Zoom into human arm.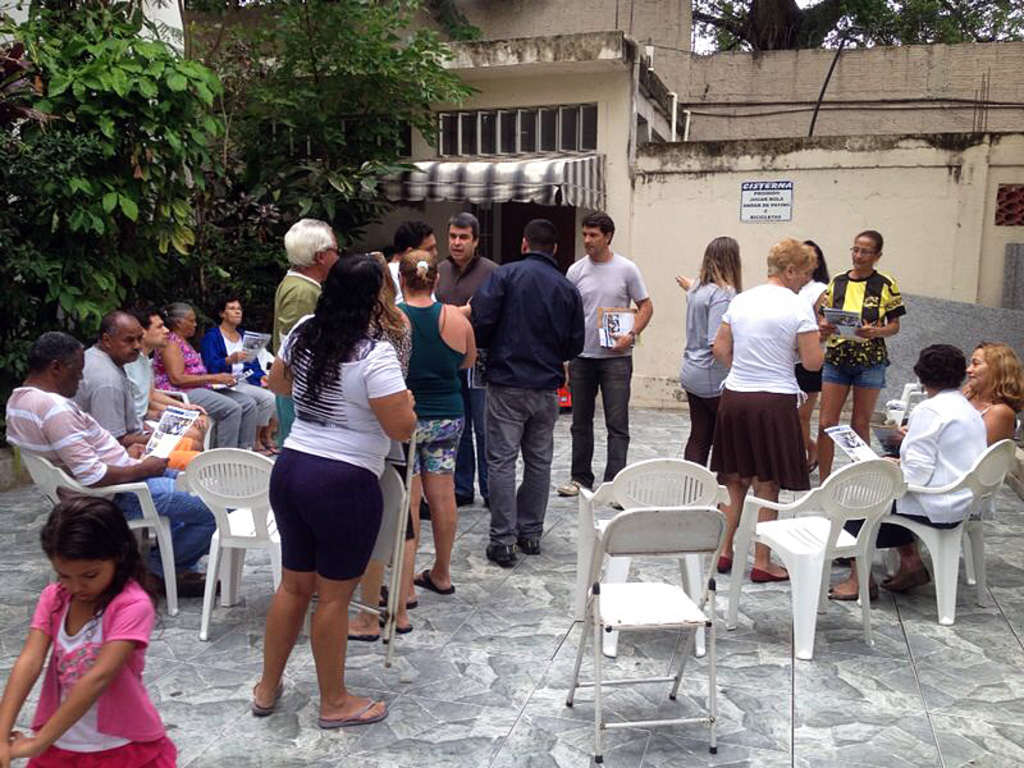
Zoom target: bbox=[678, 274, 695, 288].
